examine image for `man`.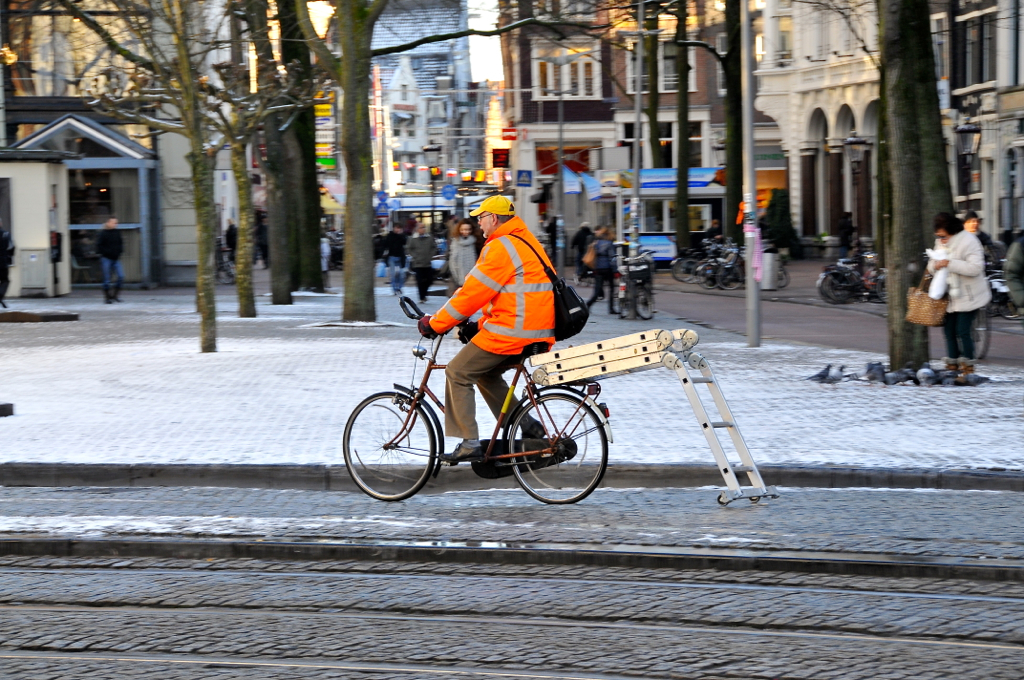
Examination result: 358:210:616:499.
